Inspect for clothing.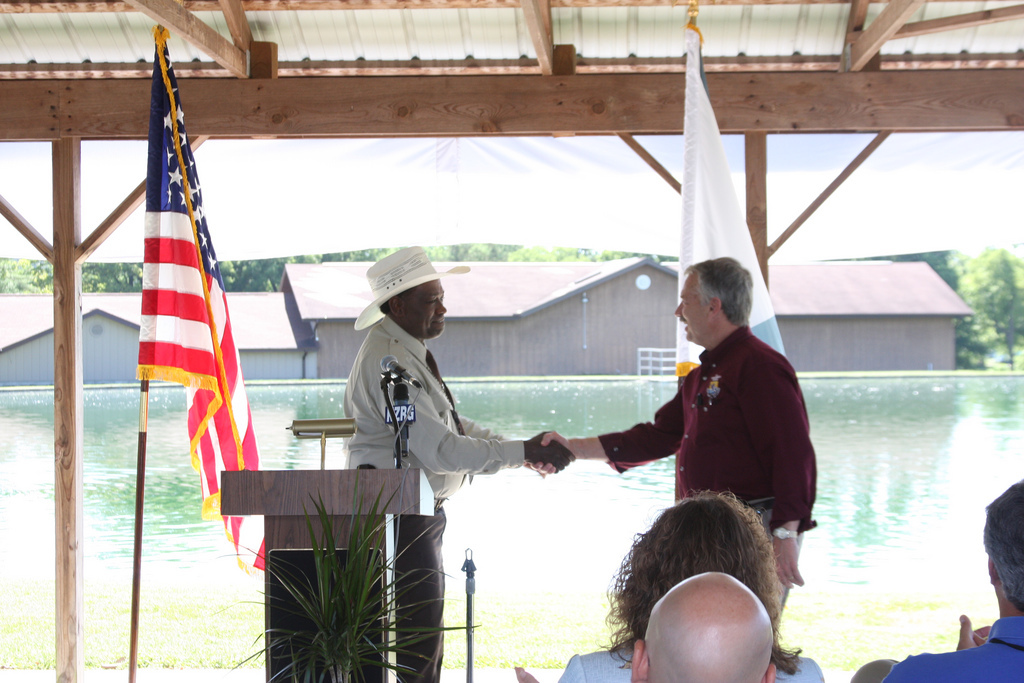
Inspection: [555, 636, 829, 682].
